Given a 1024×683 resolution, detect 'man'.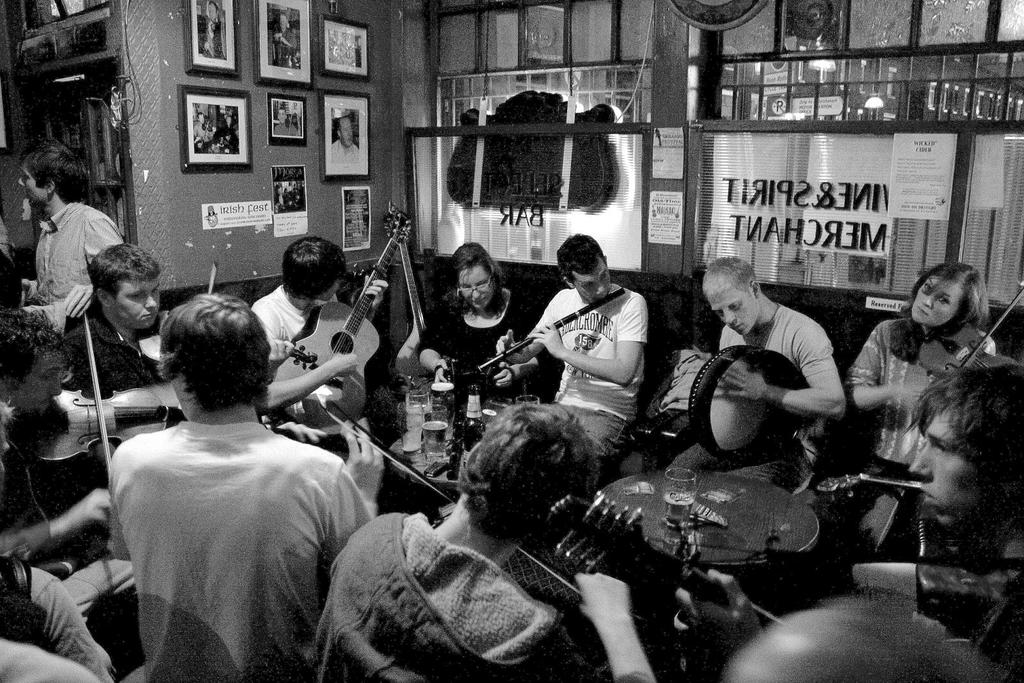
63:246:184:391.
